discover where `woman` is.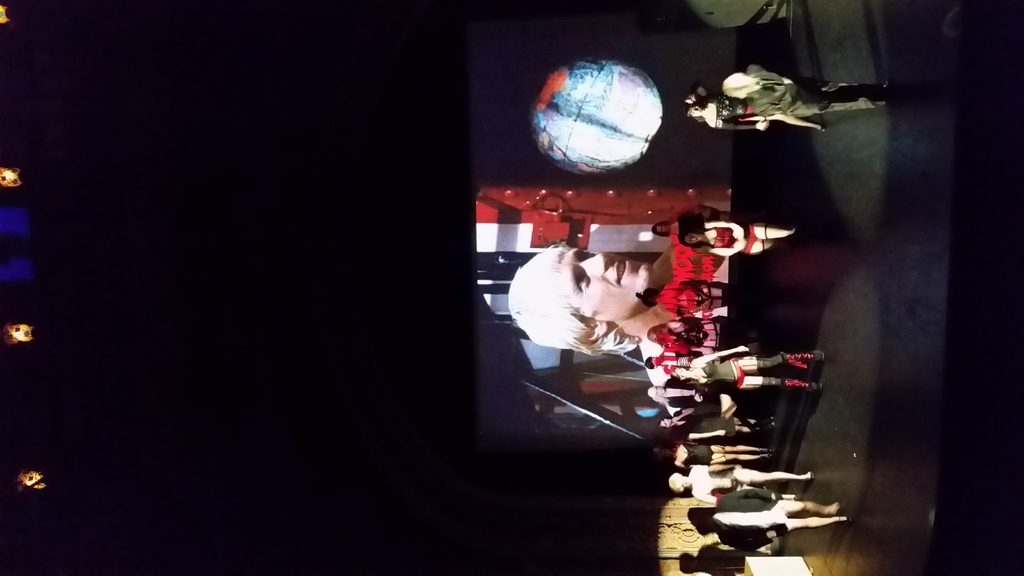
Discovered at 669, 347, 824, 397.
